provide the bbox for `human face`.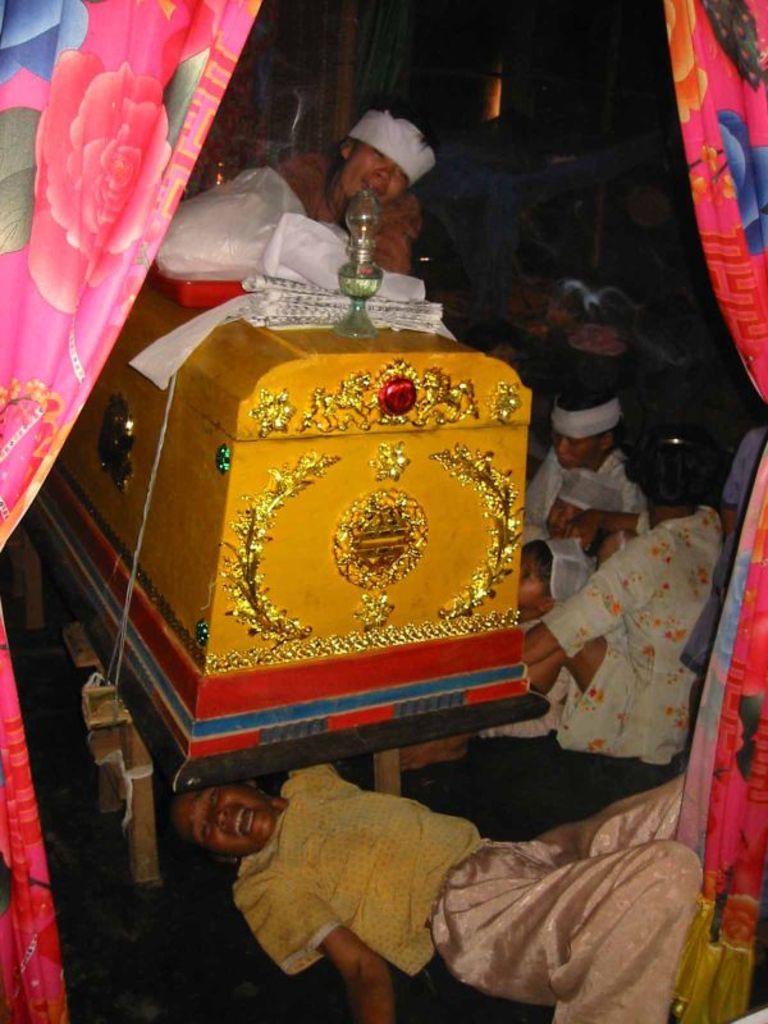
l=553, t=429, r=594, b=466.
